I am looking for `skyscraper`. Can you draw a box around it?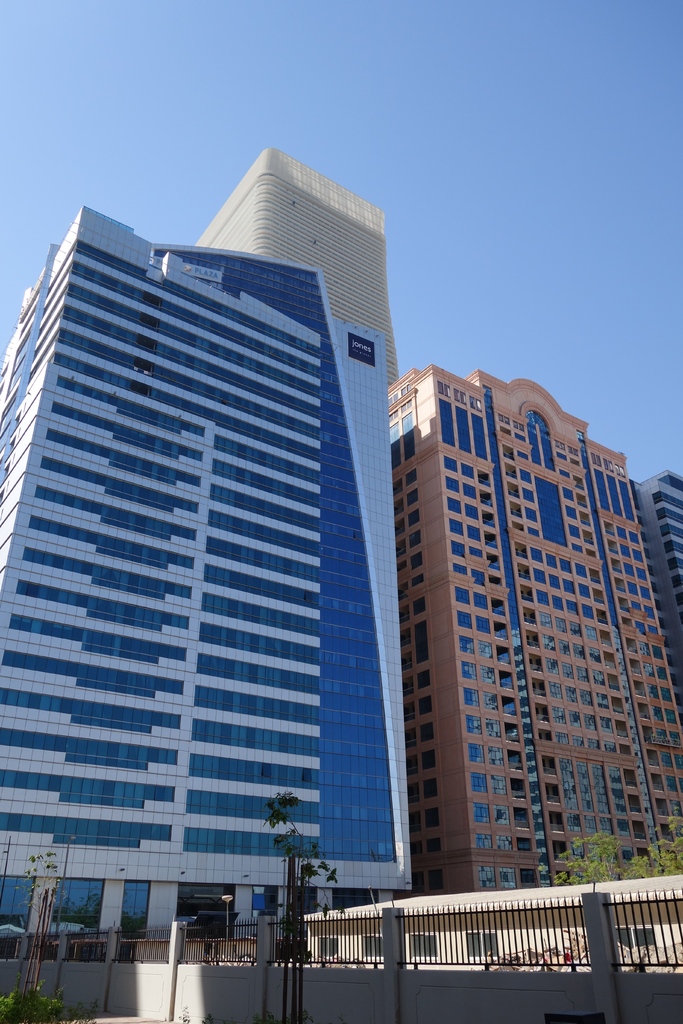
Sure, the bounding box is Rect(185, 154, 407, 385).
